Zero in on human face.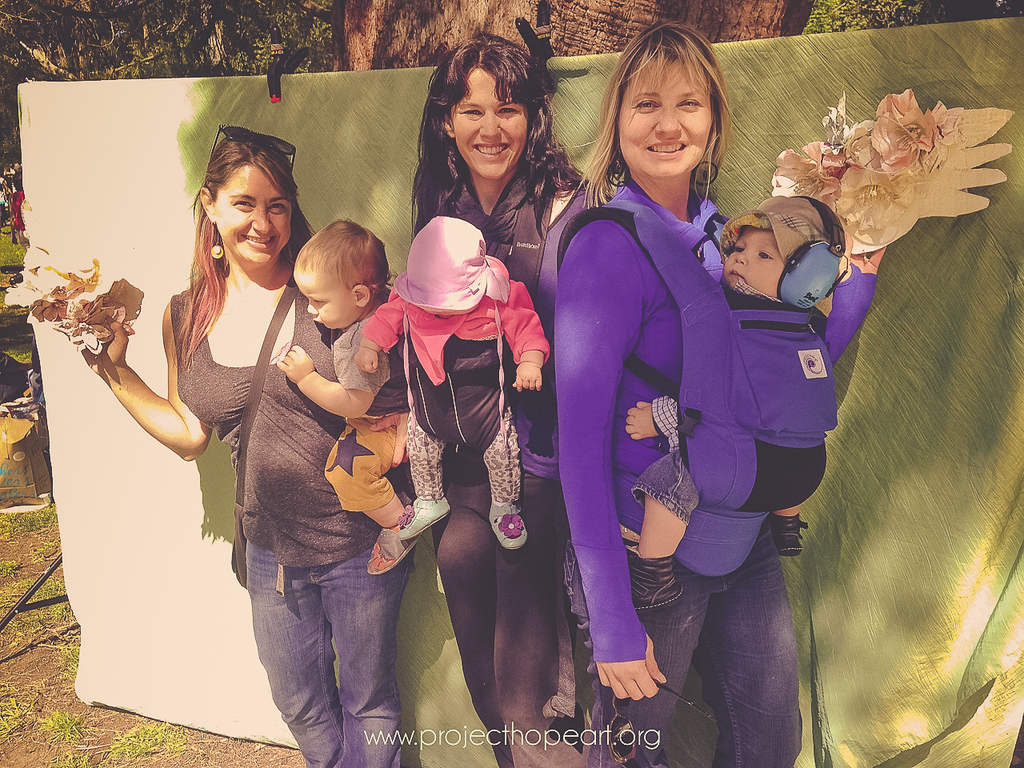
Zeroed in: locate(450, 69, 526, 177).
